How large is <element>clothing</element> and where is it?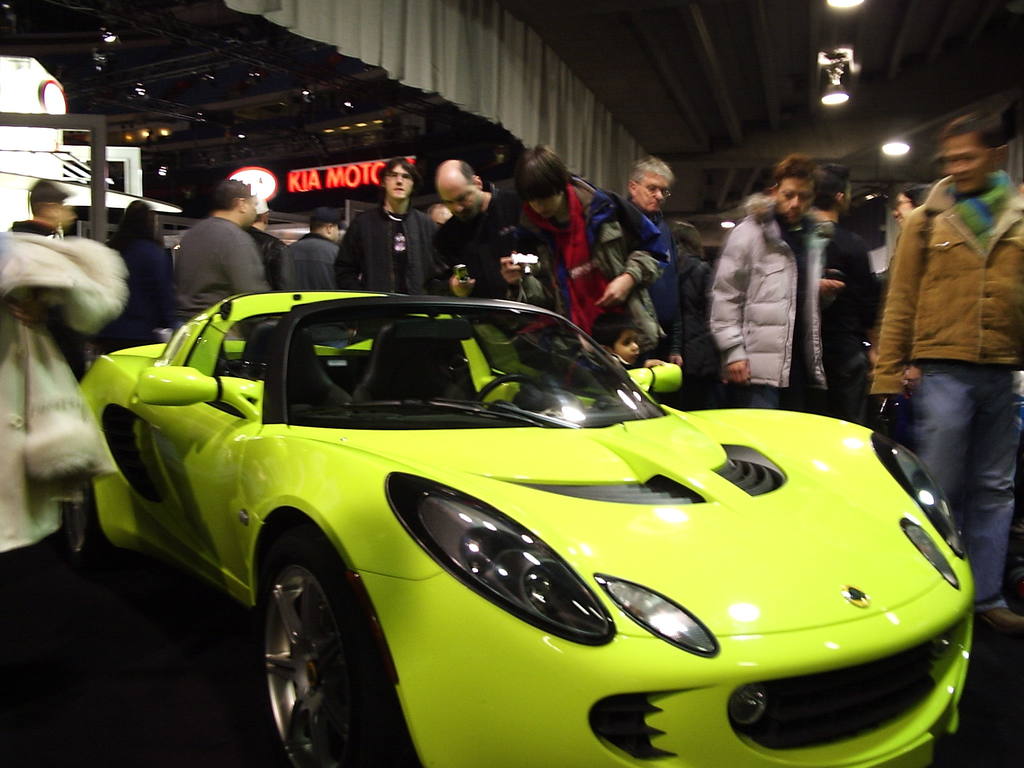
Bounding box: (x1=517, y1=180, x2=663, y2=330).
